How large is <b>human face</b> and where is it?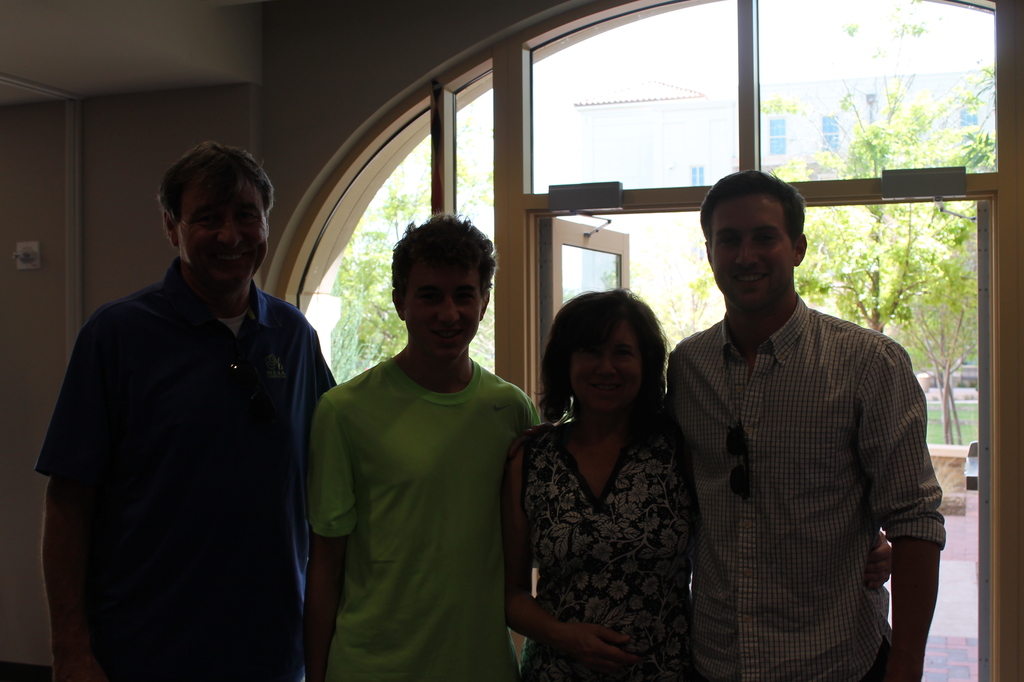
Bounding box: crop(186, 169, 269, 293).
